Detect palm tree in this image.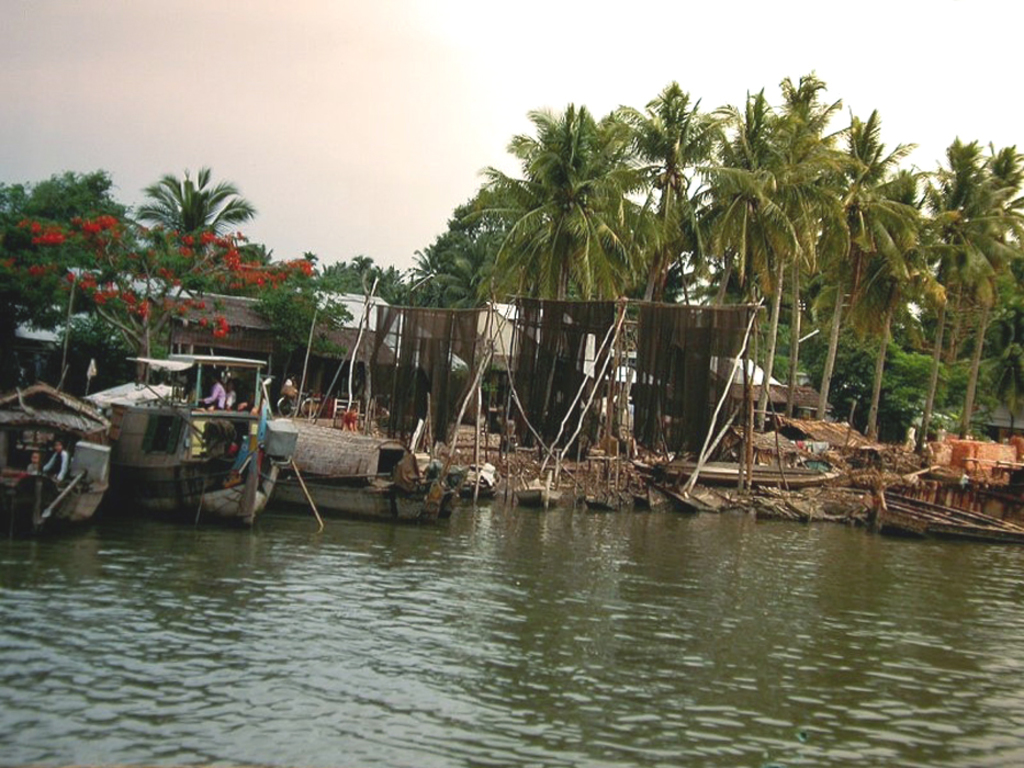
Detection: rect(952, 166, 1023, 345).
